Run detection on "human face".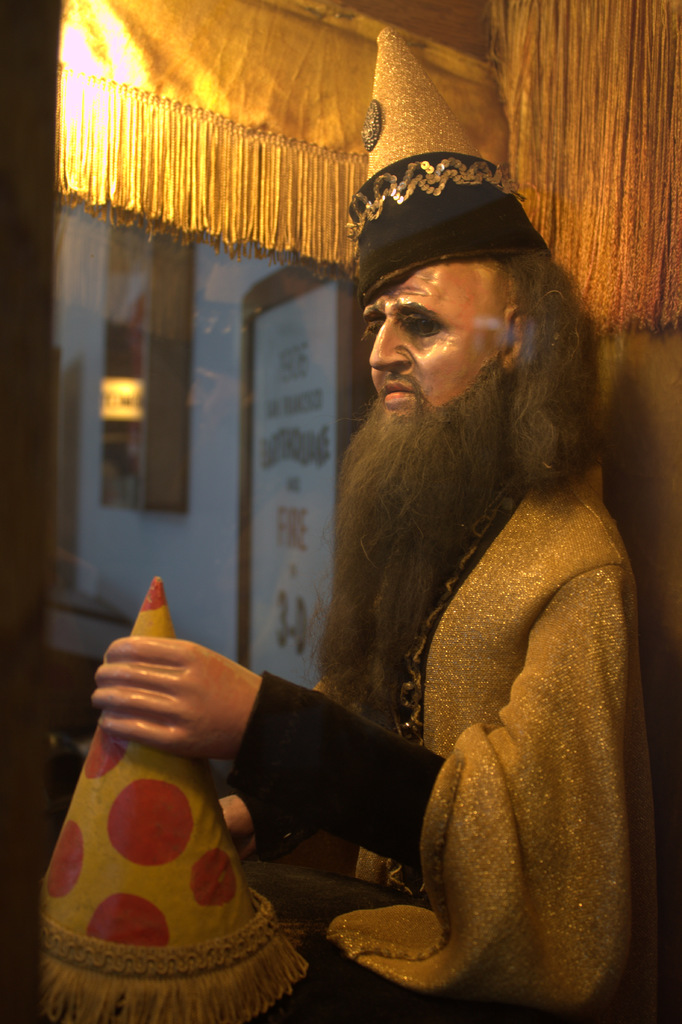
Result: bbox=[365, 259, 508, 436].
